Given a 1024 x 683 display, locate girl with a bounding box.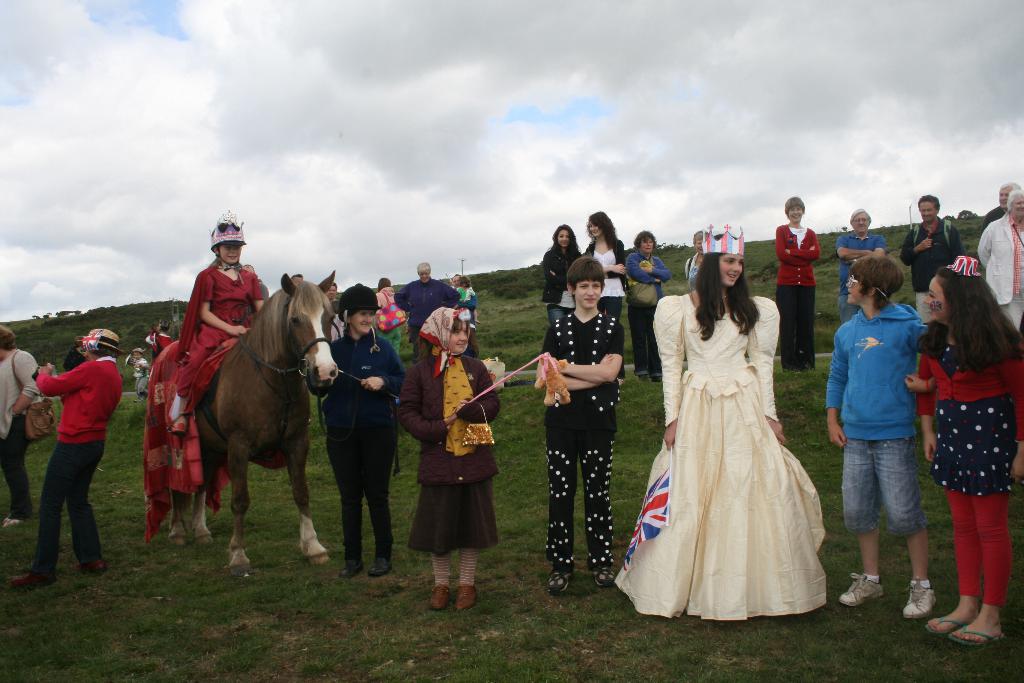
Located: 916,255,1023,644.
